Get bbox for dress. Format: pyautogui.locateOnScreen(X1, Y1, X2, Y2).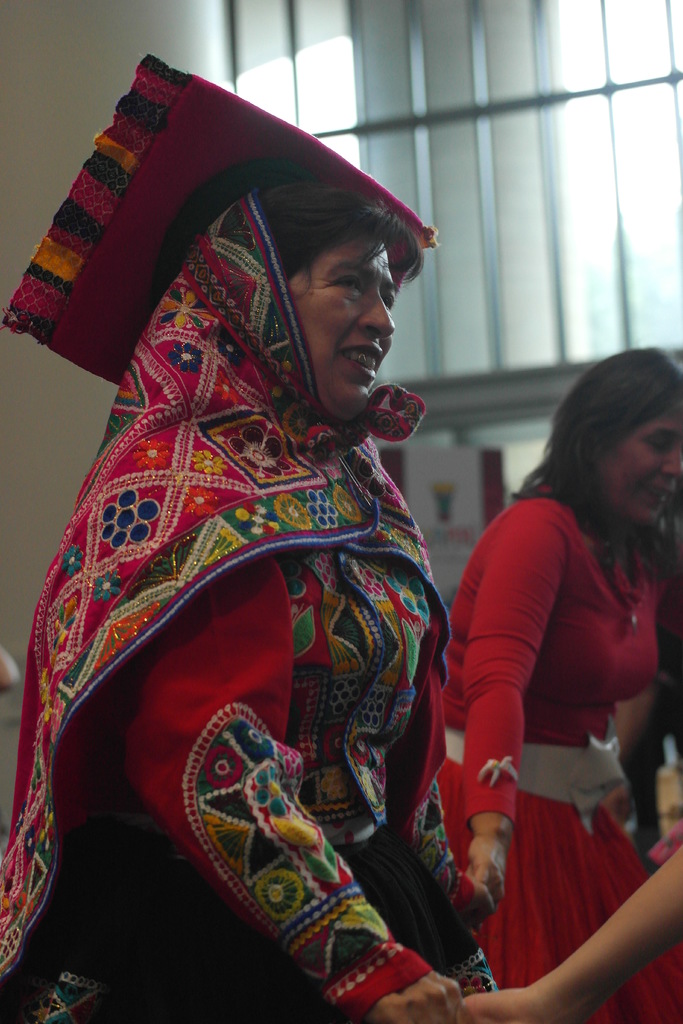
pyautogui.locateOnScreen(441, 482, 680, 1023).
